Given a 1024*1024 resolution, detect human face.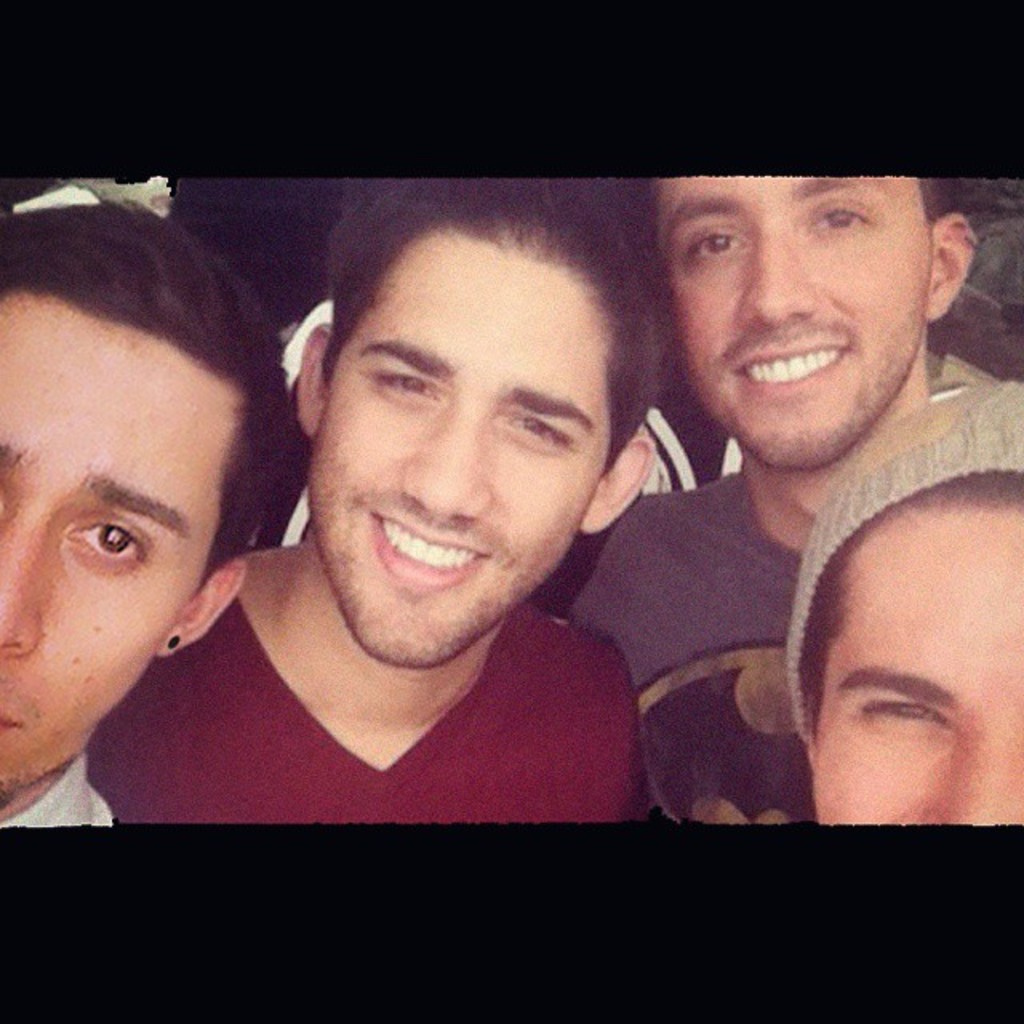
(306,237,618,667).
